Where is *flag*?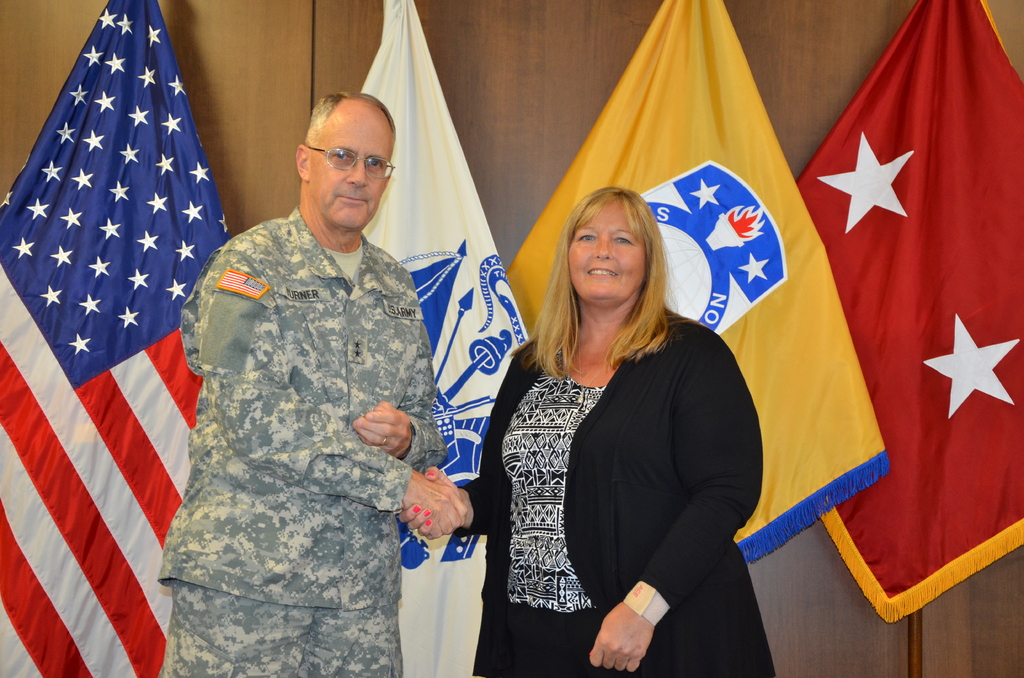
{"left": 789, "top": 0, "right": 1022, "bottom": 626}.
